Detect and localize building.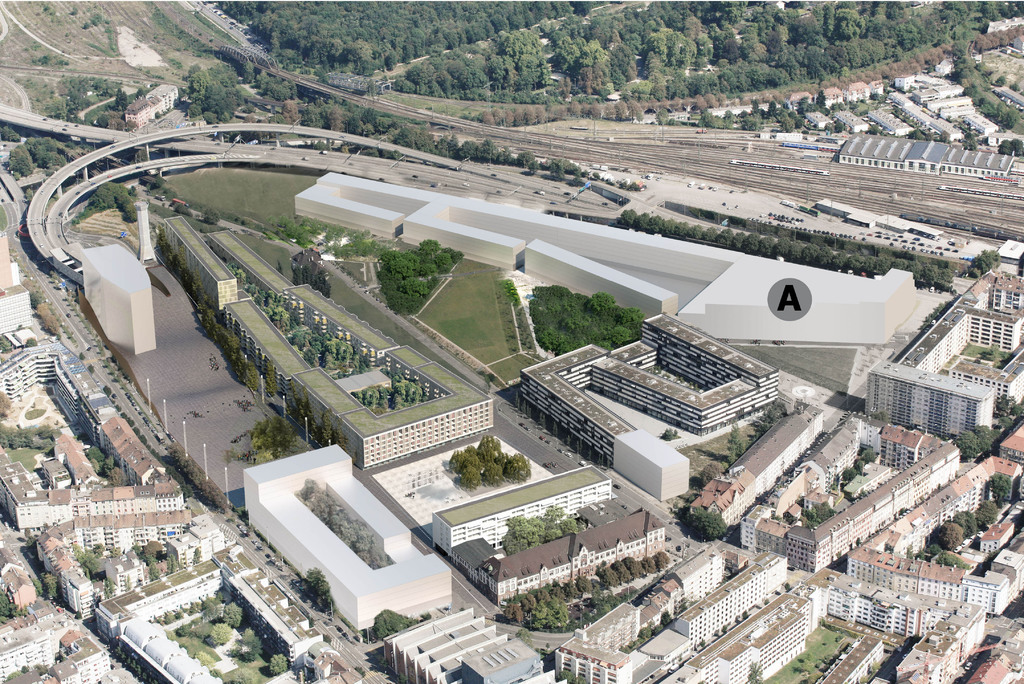
Localized at <region>589, 301, 789, 442</region>.
